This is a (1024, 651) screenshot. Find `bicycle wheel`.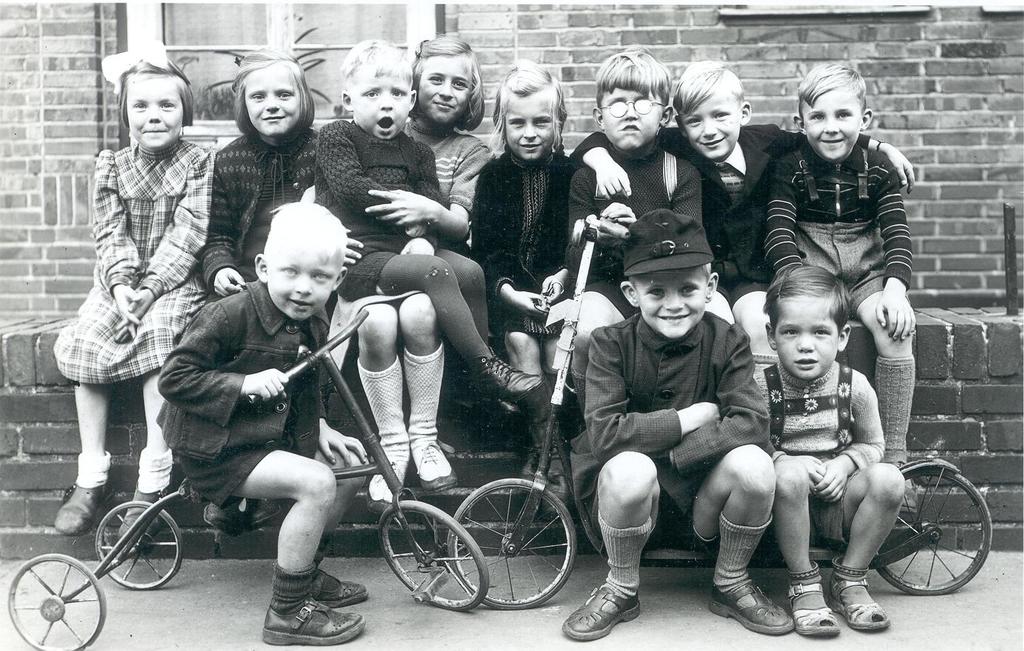
Bounding box: region(377, 498, 488, 614).
